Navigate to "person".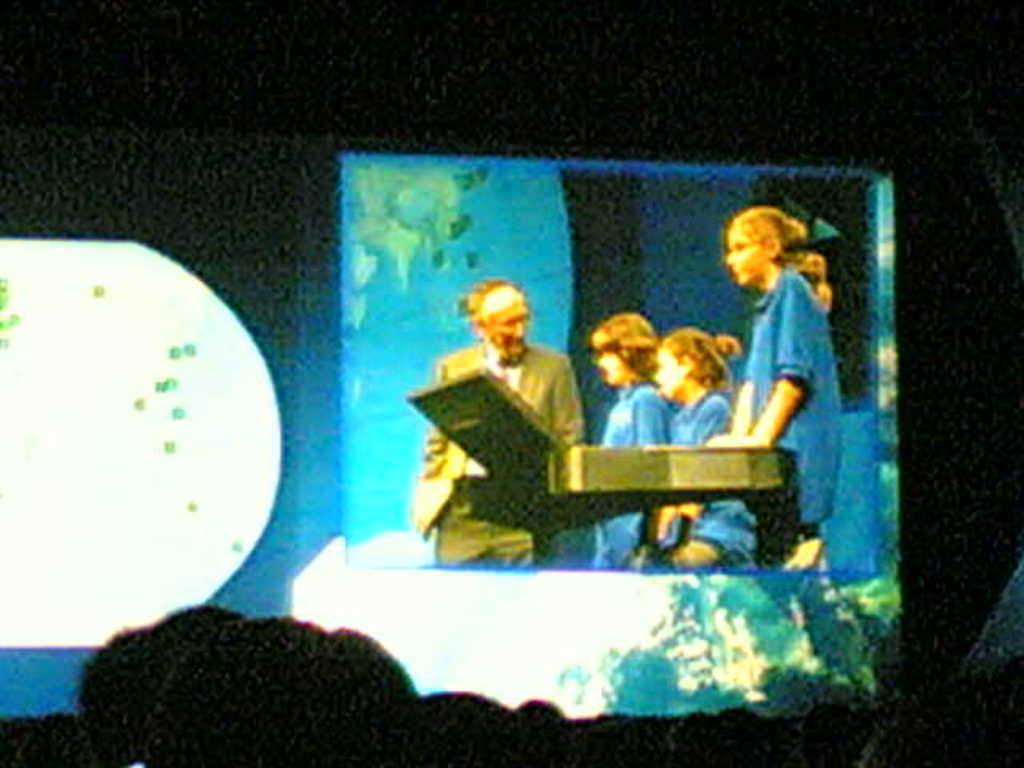
Navigation target: box=[653, 330, 736, 574].
